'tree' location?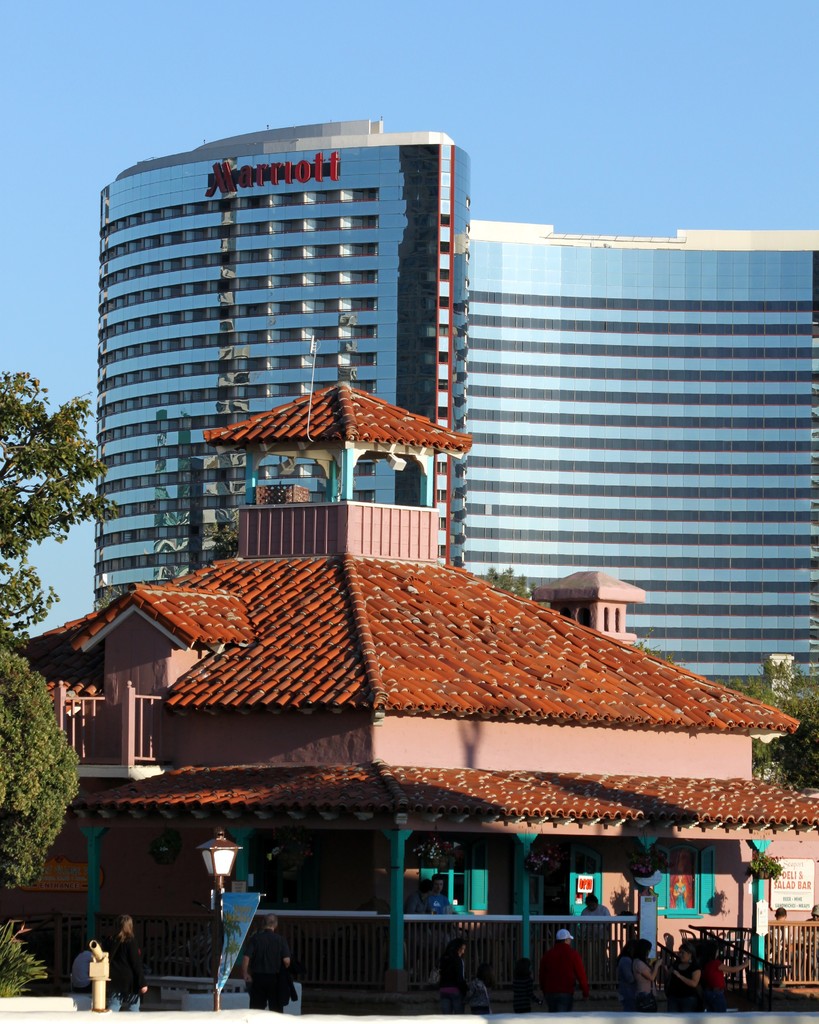
<box>778,711,818,790</box>
